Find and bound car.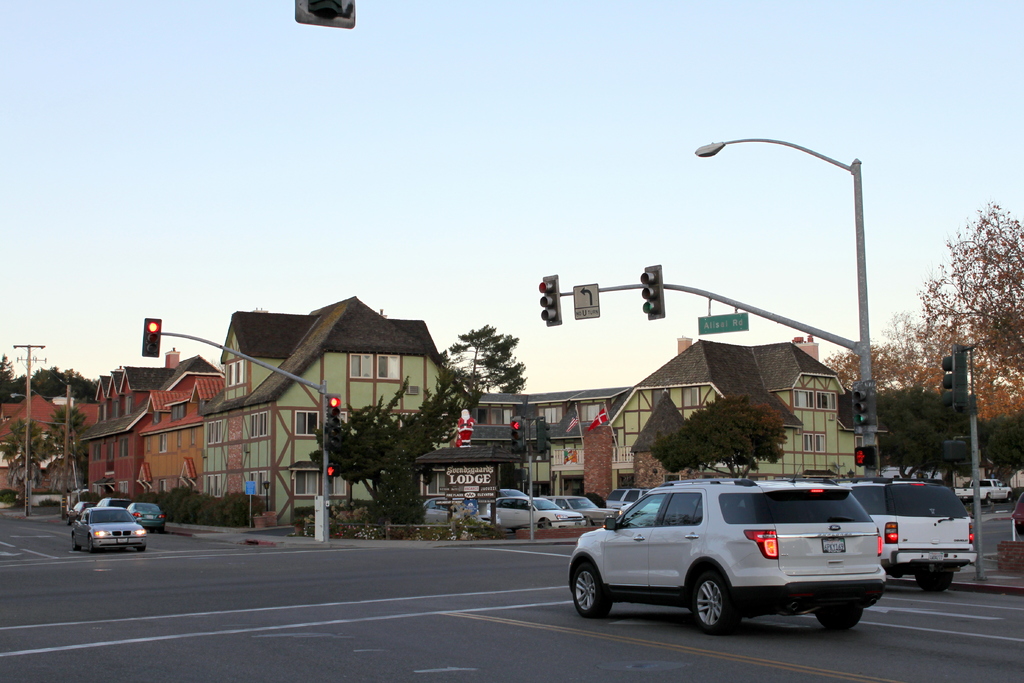
Bound: [x1=63, y1=500, x2=92, y2=522].
